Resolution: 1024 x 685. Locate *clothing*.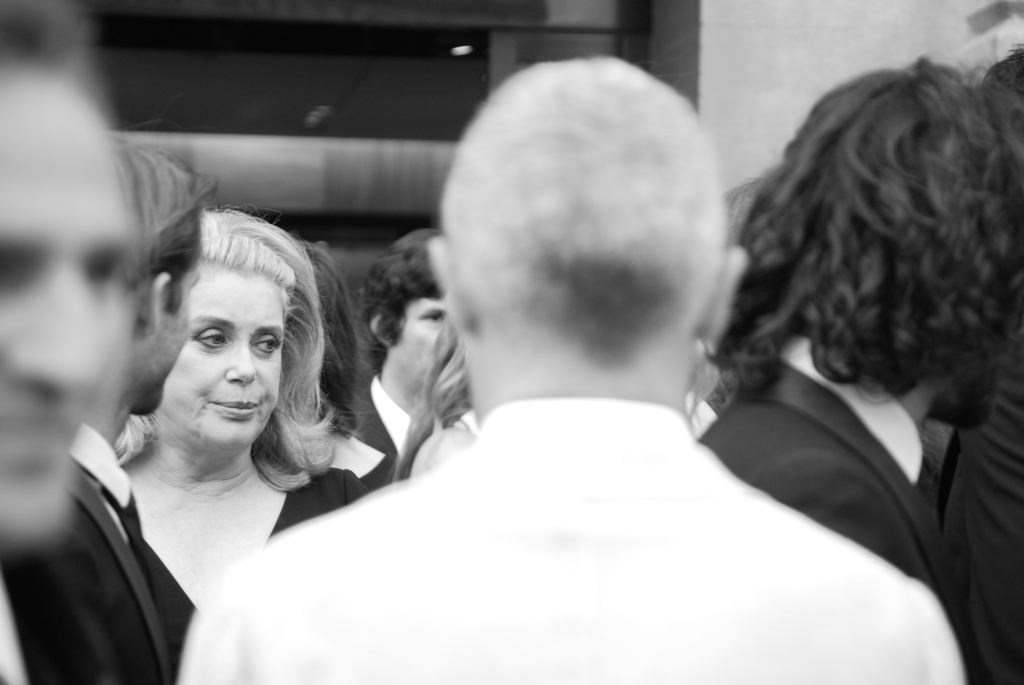
(419,407,481,473).
